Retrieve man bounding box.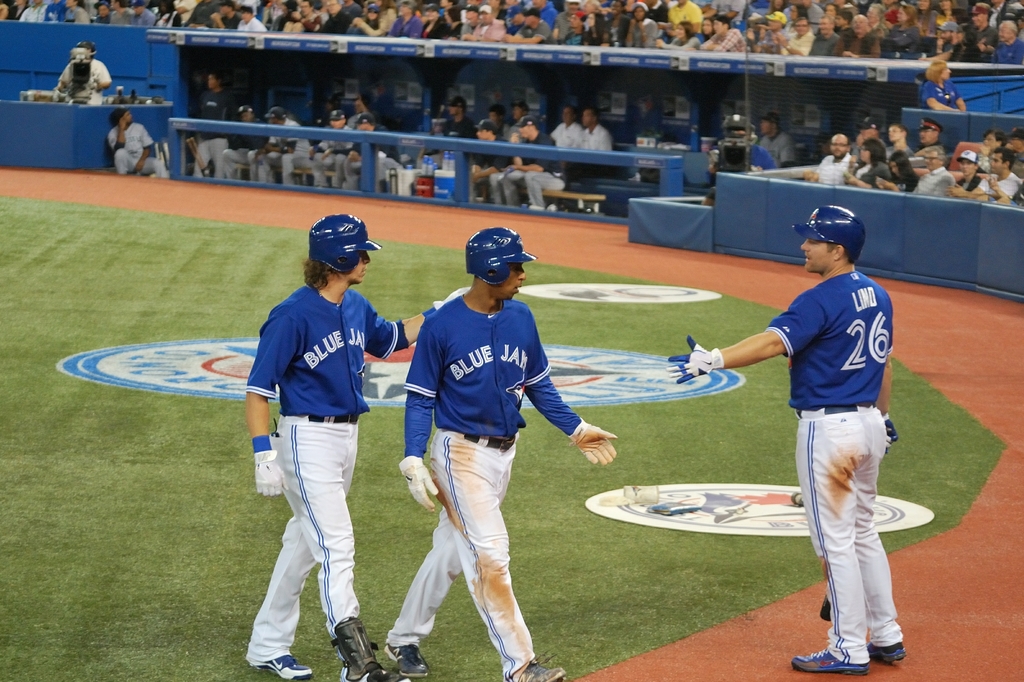
Bounding box: <bbox>530, 0, 561, 33</bbox>.
